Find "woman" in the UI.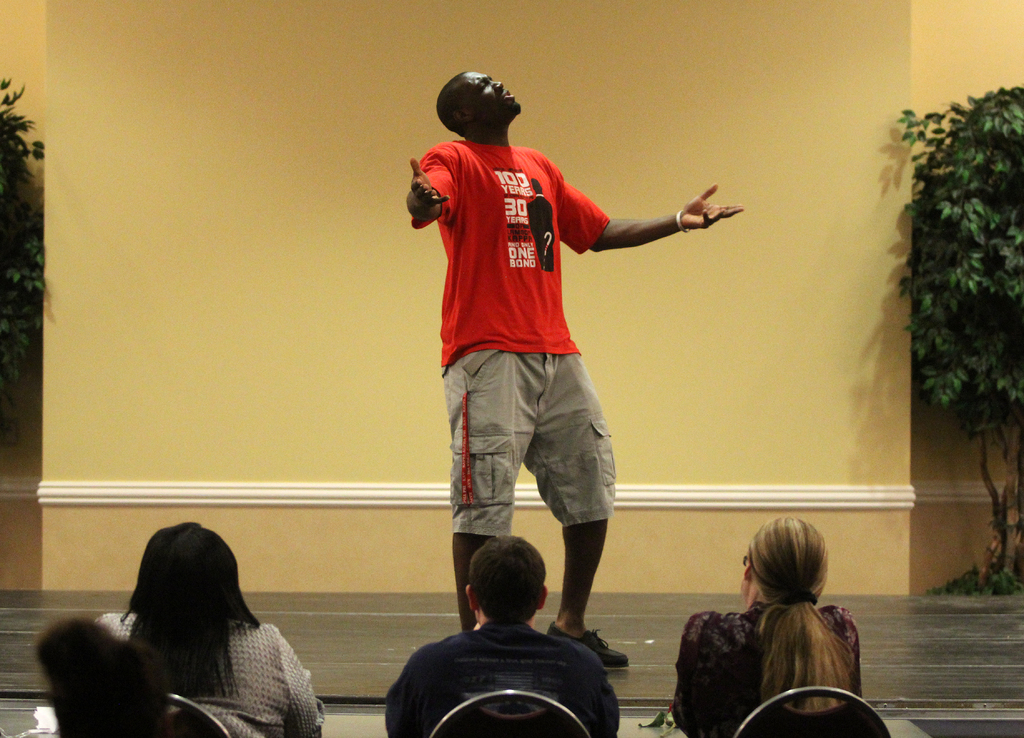
UI element at 667 524 867 737.
